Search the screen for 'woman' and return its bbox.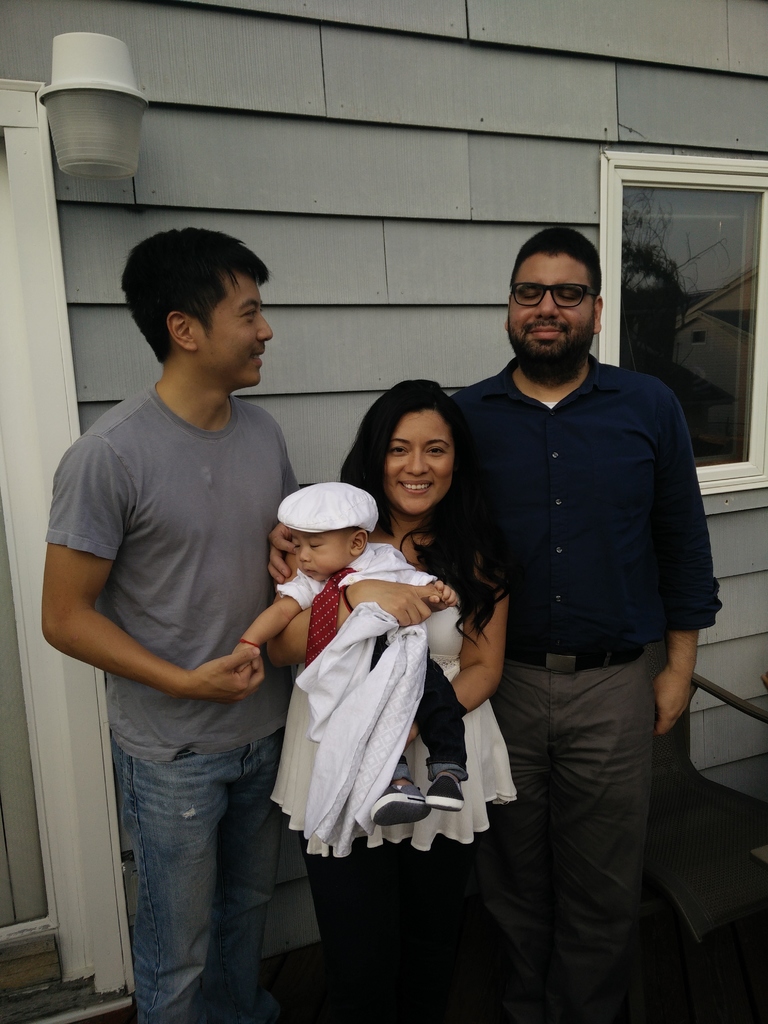
Found: crop(263, 417, 509, 971).
